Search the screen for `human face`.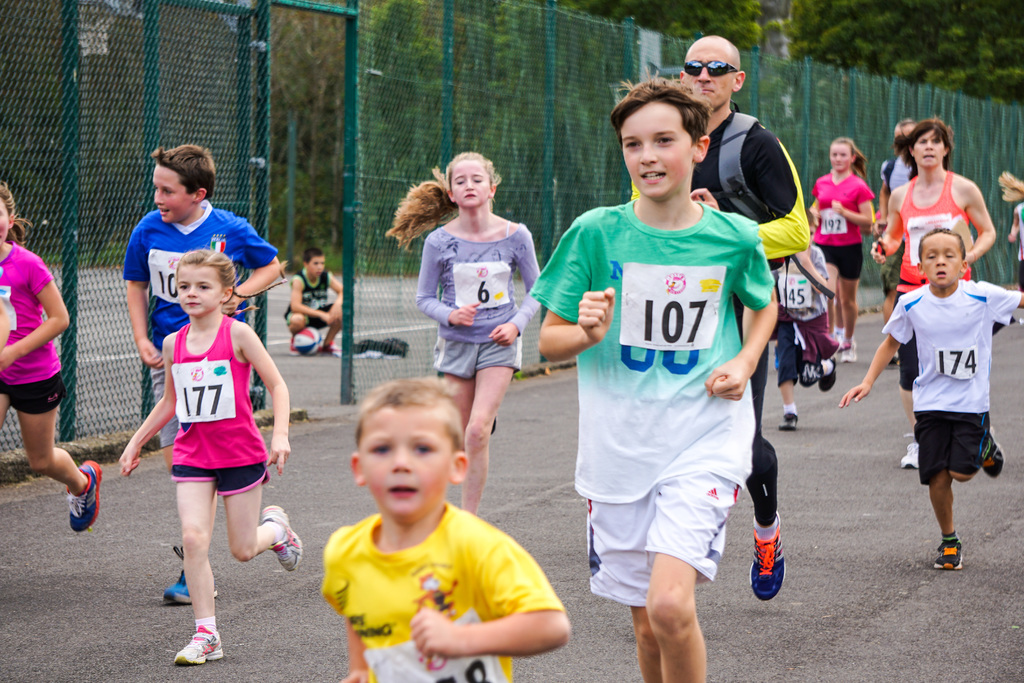
Found at 310,256,319,272.
